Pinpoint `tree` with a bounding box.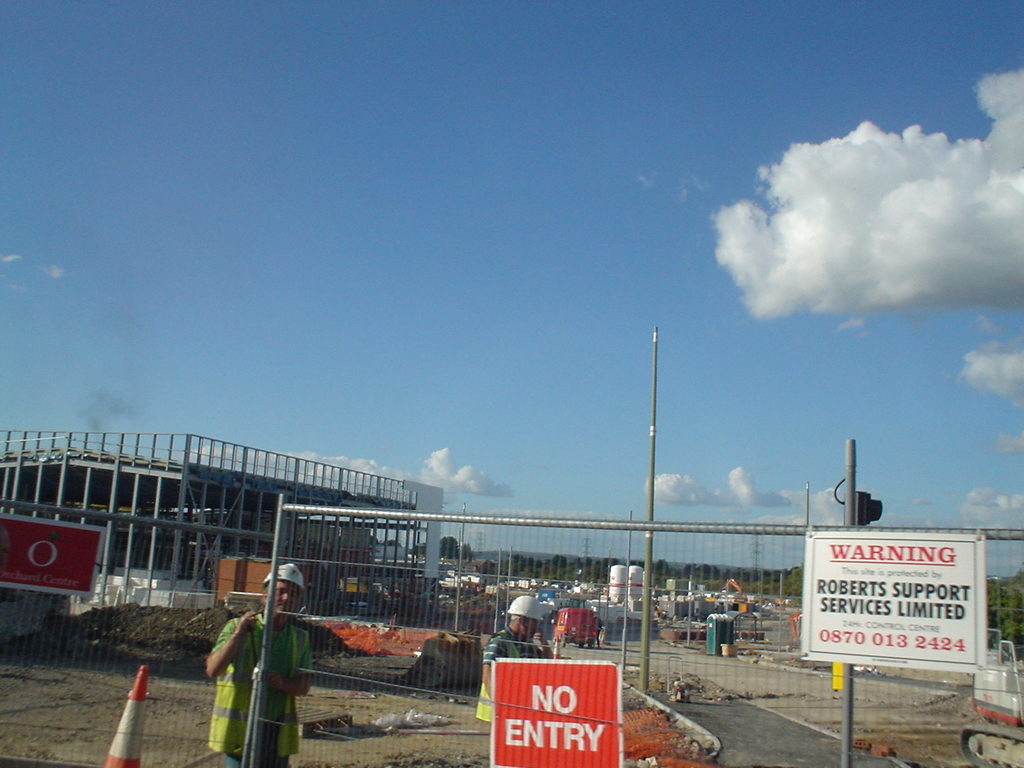
[x1=458, y1=541, x2=475, y2=564].
